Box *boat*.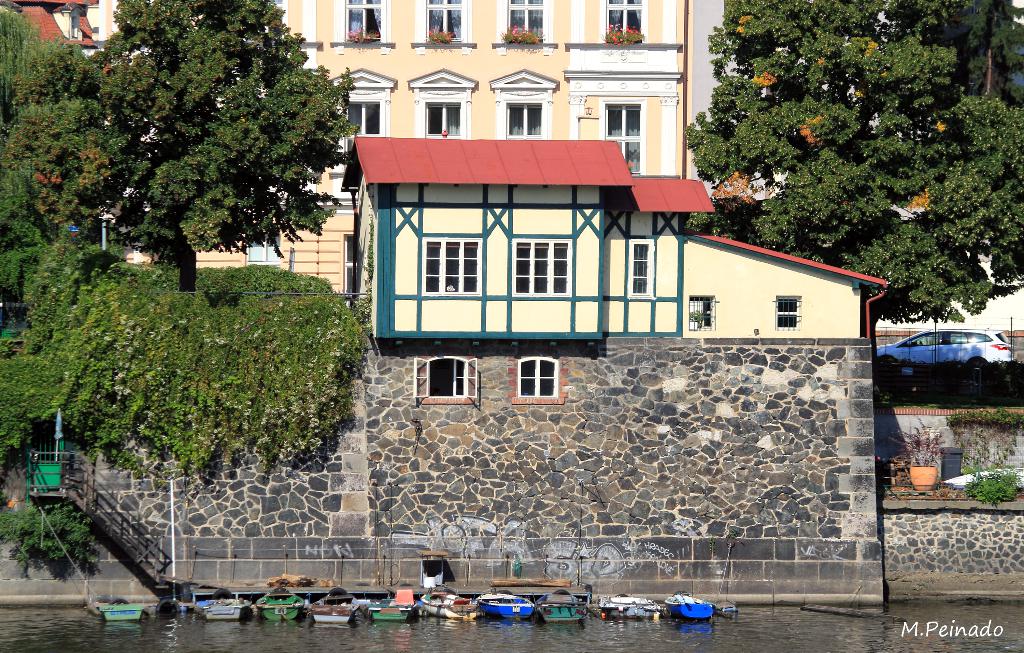
<bbox>253, 580, 301, 620</bbox>.
